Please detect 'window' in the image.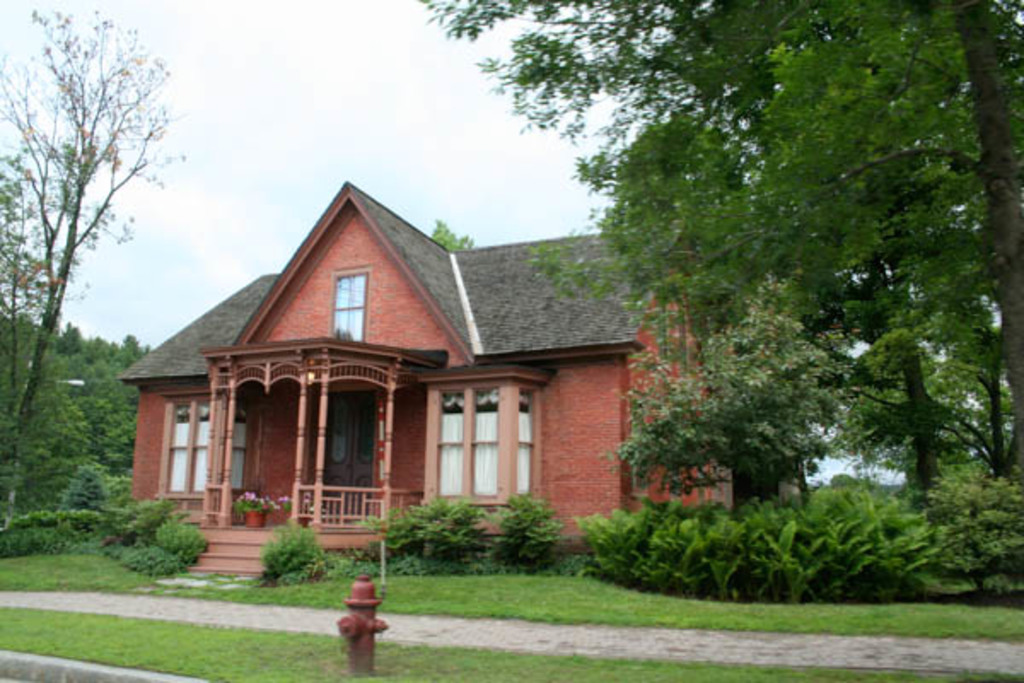
425/355/543/507.
